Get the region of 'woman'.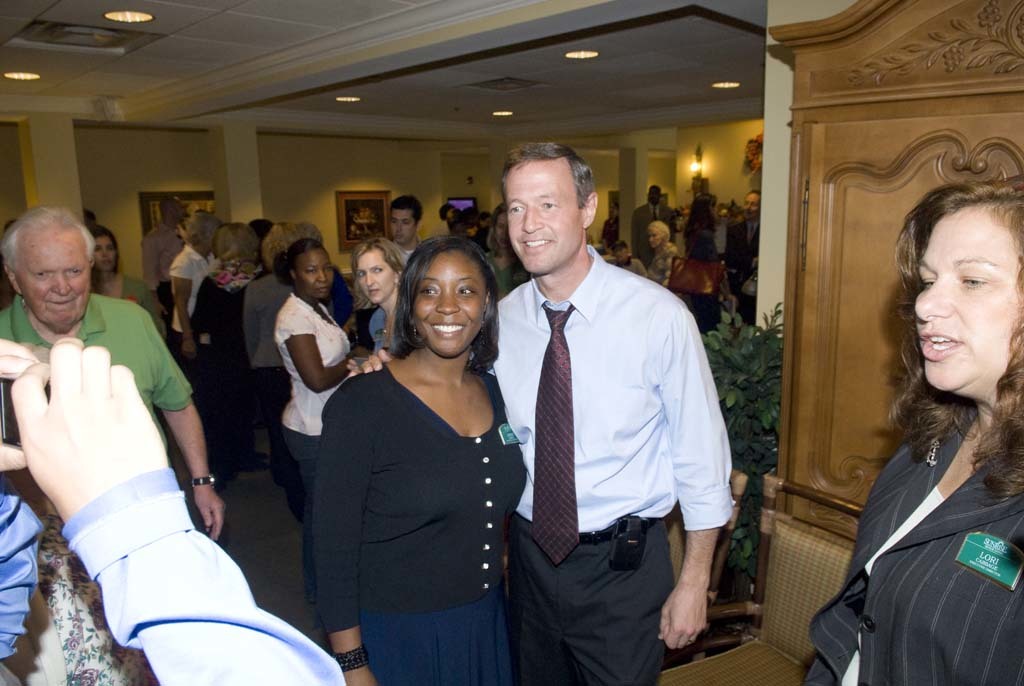
87,225,165,336.
